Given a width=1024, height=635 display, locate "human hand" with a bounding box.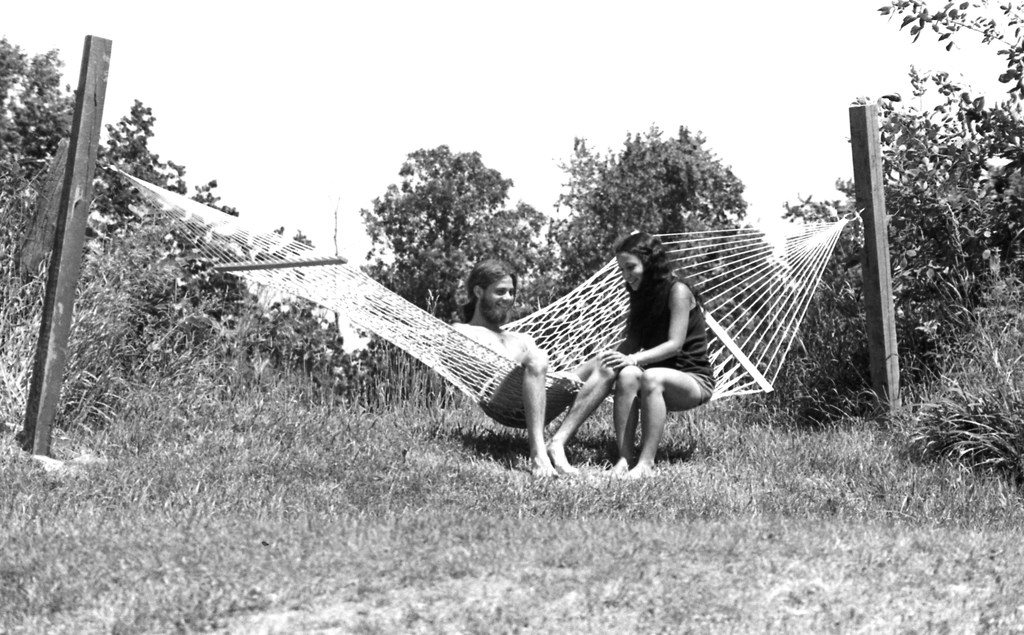
Located: l=596, t=342, r=630, b=364.
